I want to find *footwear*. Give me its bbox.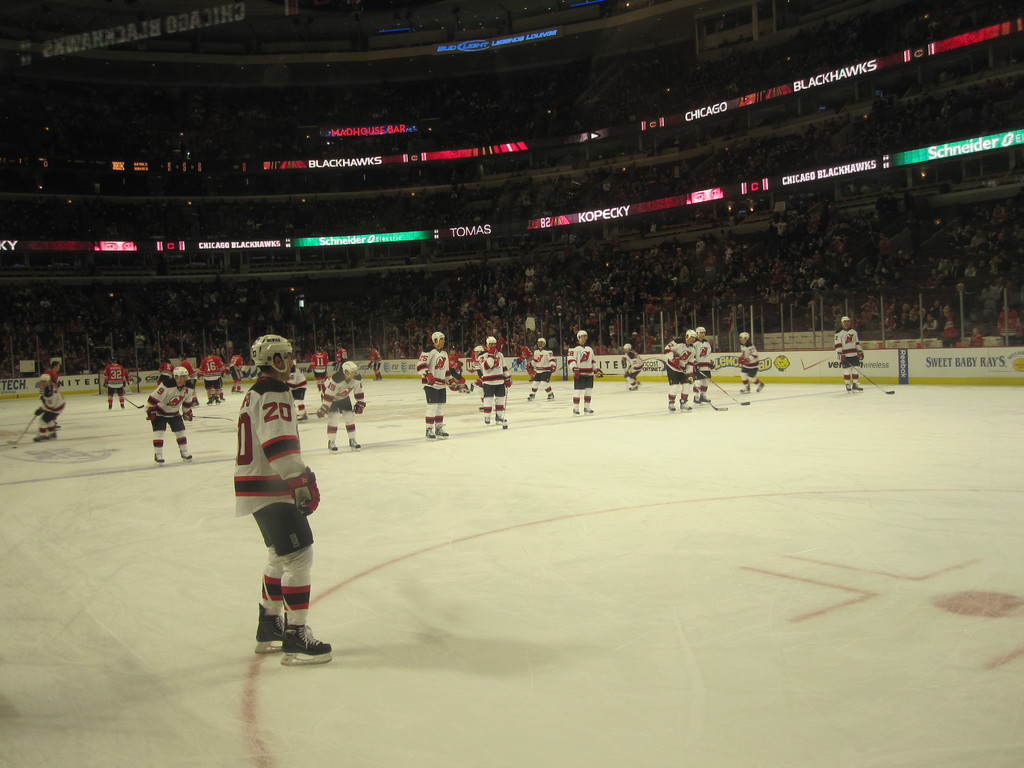
locate(737, 384, 753, 393).
